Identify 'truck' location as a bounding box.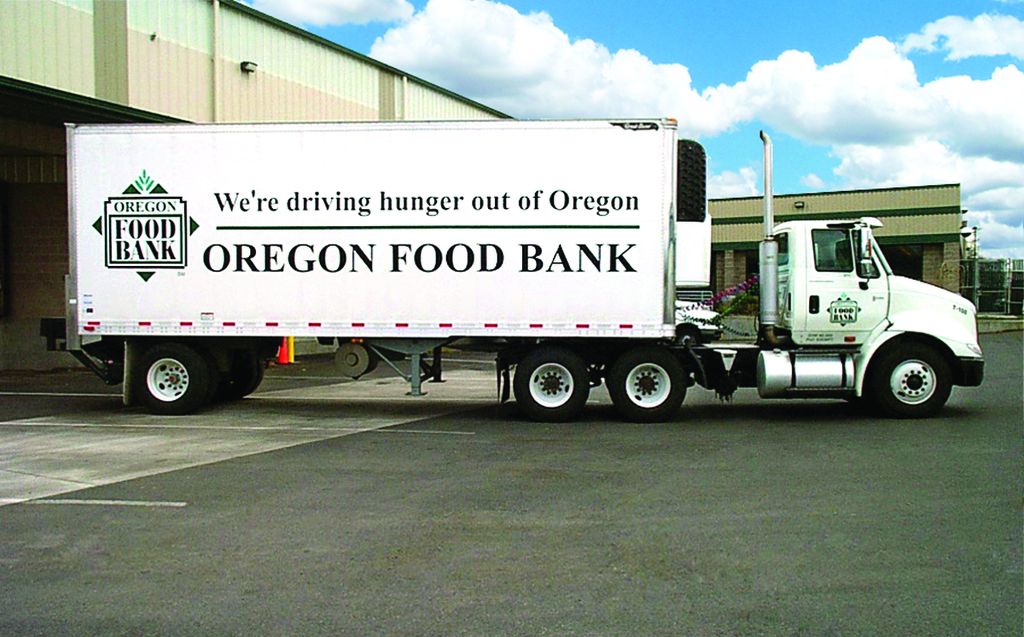
[left=55, top=125, right=951, bottom=426].
